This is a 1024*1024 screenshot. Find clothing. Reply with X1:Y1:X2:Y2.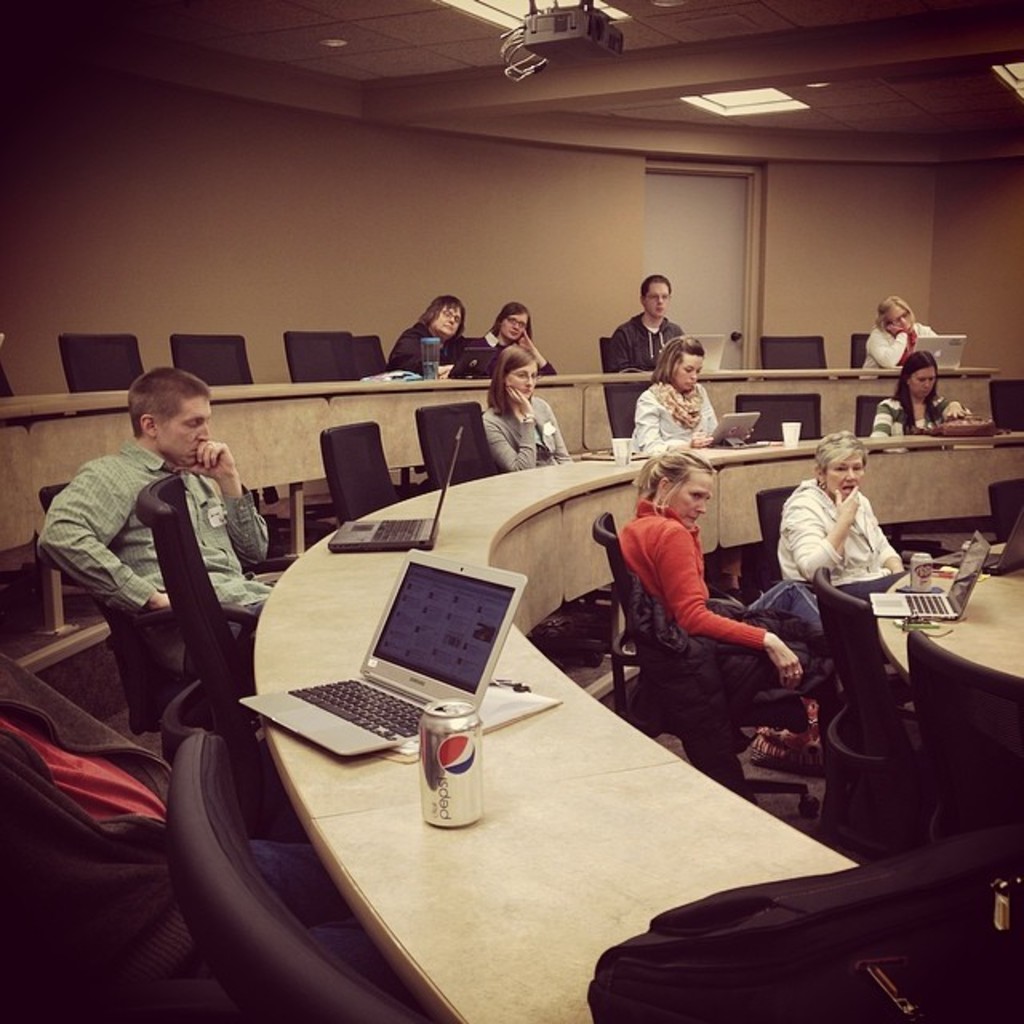
478:325:557:373.
